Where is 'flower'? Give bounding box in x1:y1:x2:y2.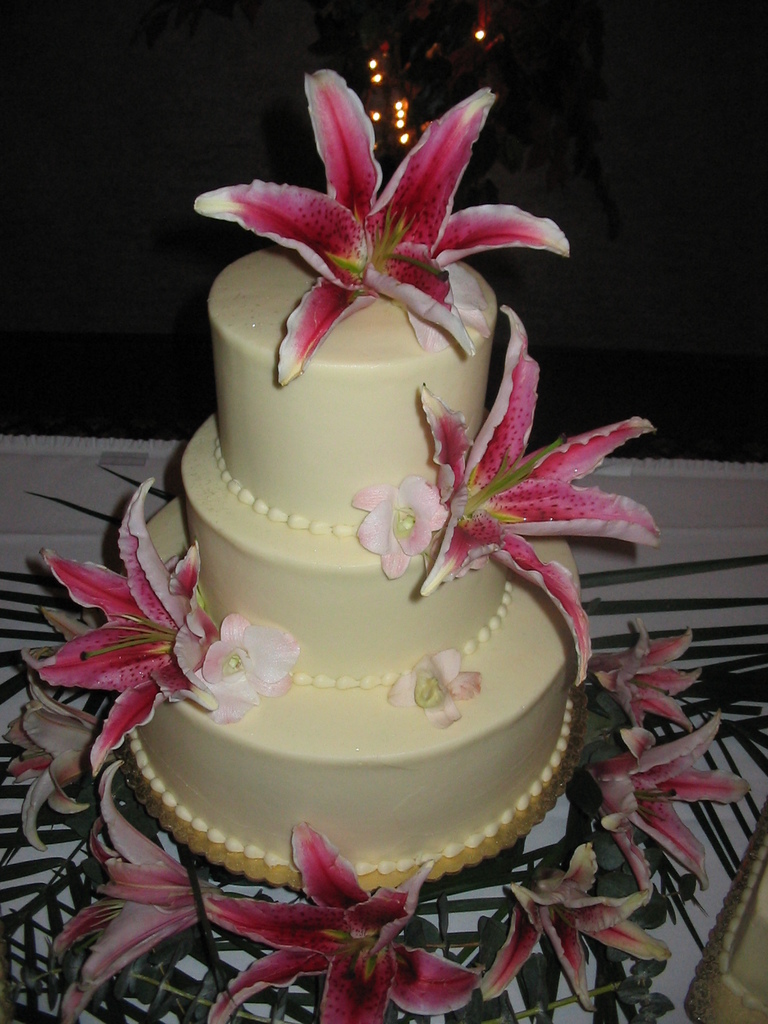
209:820:472:1023.
